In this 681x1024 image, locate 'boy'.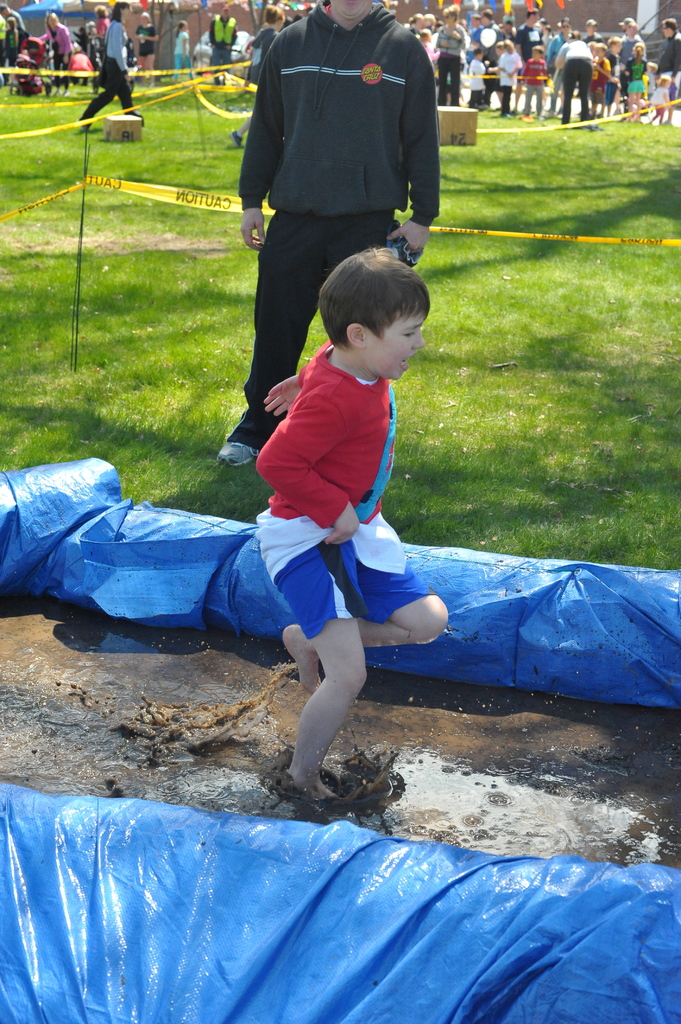
Bounding box: <box>589,46,605,117</box>.
